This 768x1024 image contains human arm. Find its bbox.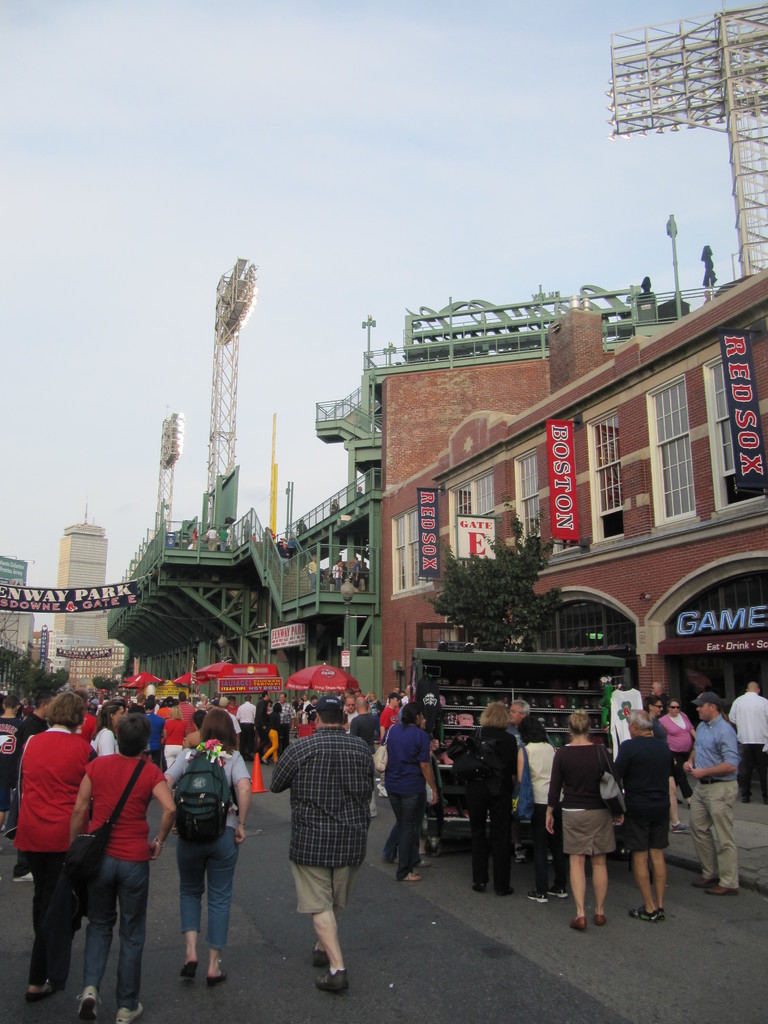
BBox(664, 738, 699, 801).
